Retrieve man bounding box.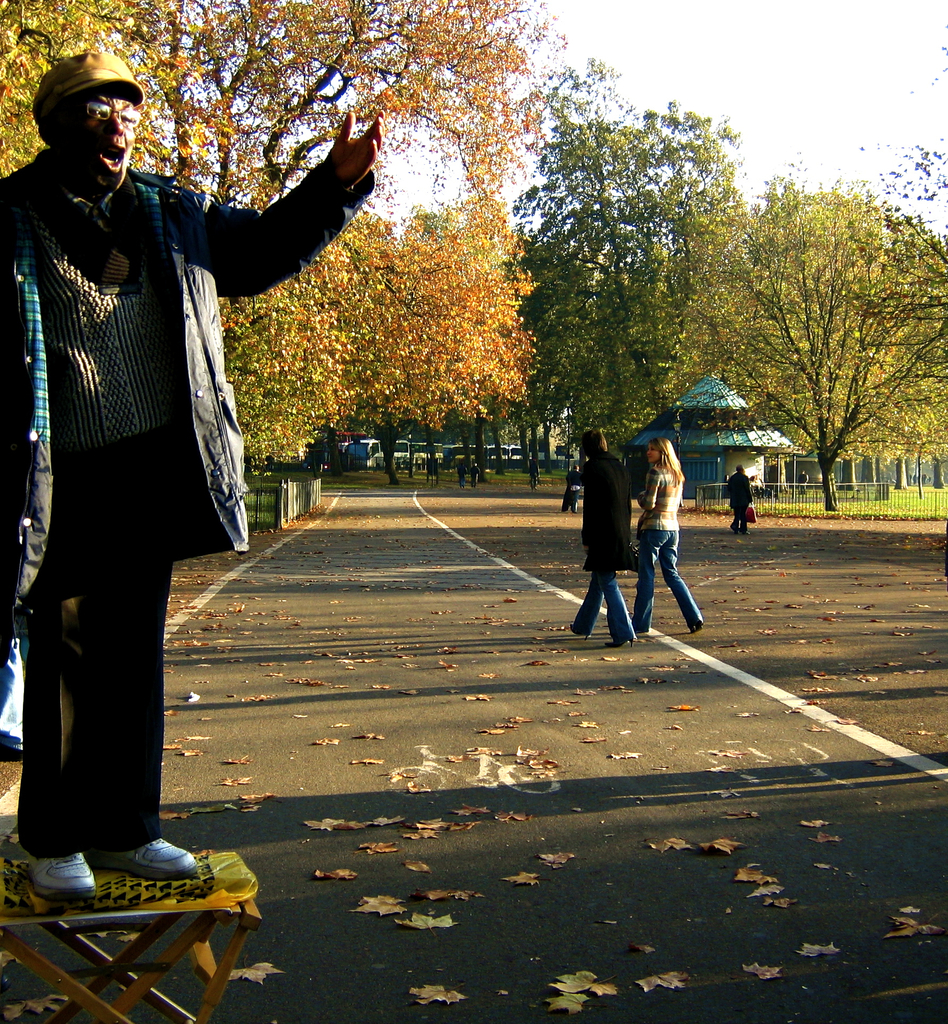
Bounding box: rect(725, 466, 753, 534).
